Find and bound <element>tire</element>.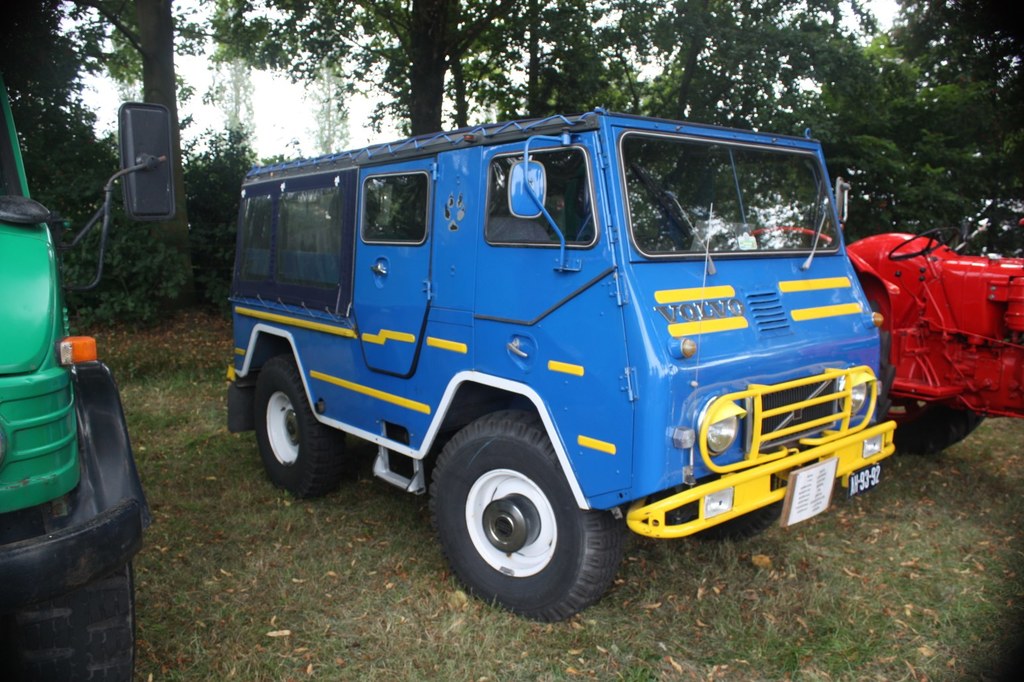
Bound: <bbox>696, 496, 785, 541</bbox>.
